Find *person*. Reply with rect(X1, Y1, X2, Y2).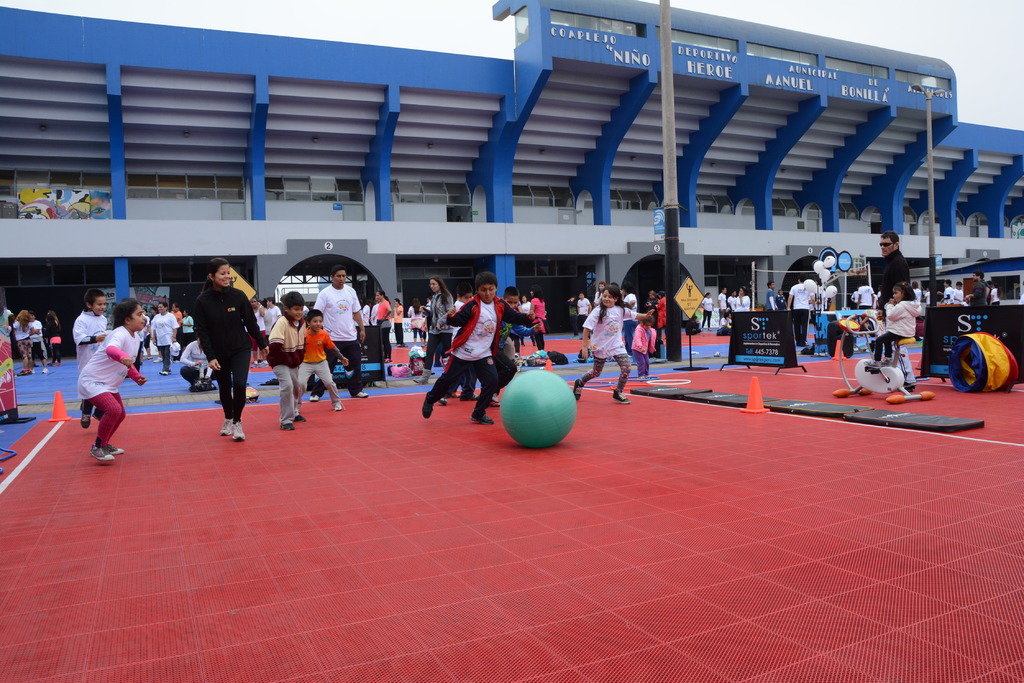
rect(193, 254, 266, 440).
